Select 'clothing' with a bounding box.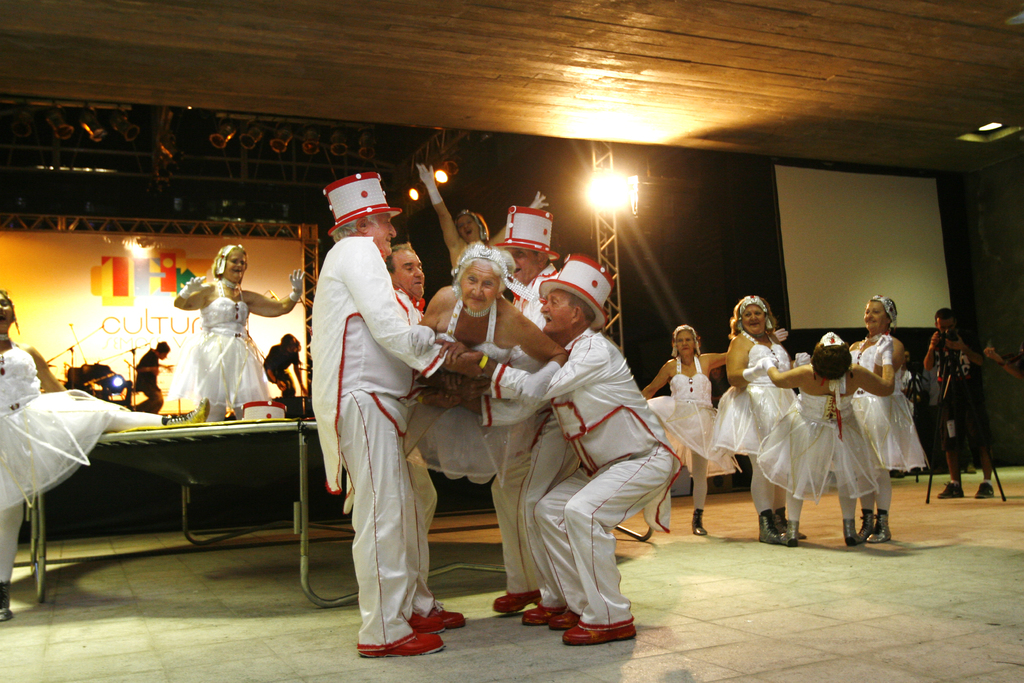
<bbox>0, 343, 157, 588</bbox>.
